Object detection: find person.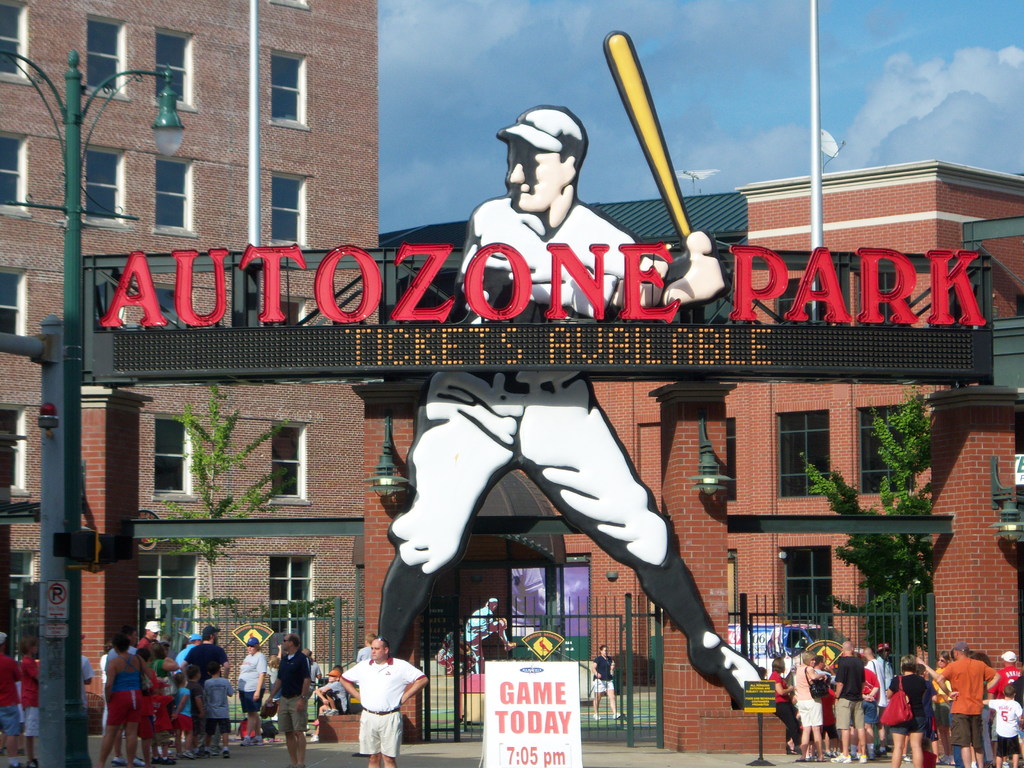
BBox(93, 636, 132, 767).
